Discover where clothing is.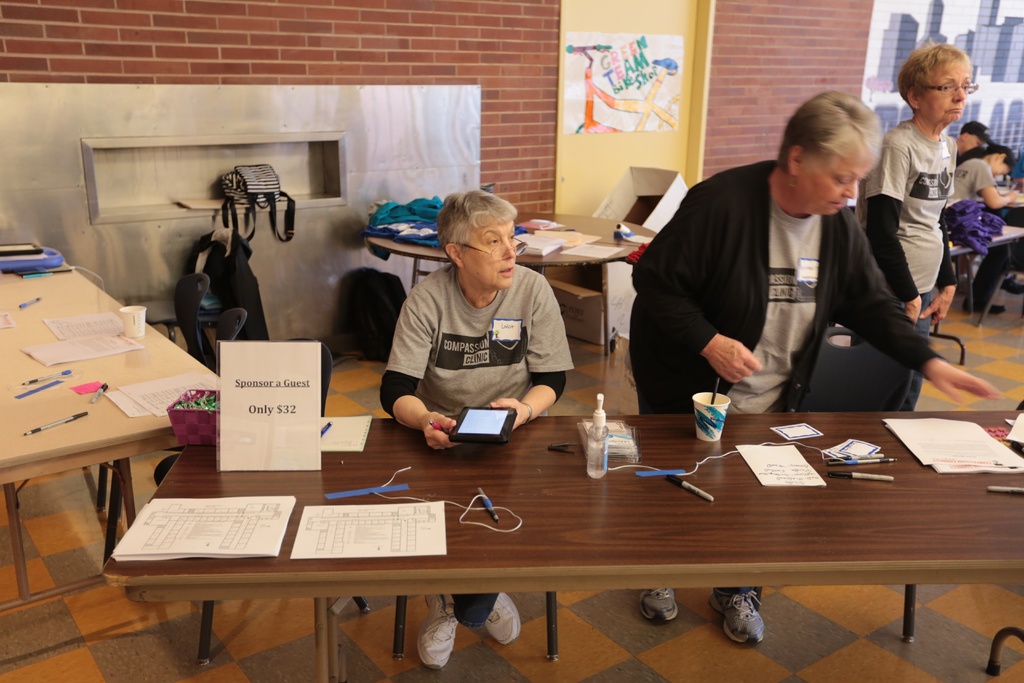
Discovered at 373, 231, 578, 438.
